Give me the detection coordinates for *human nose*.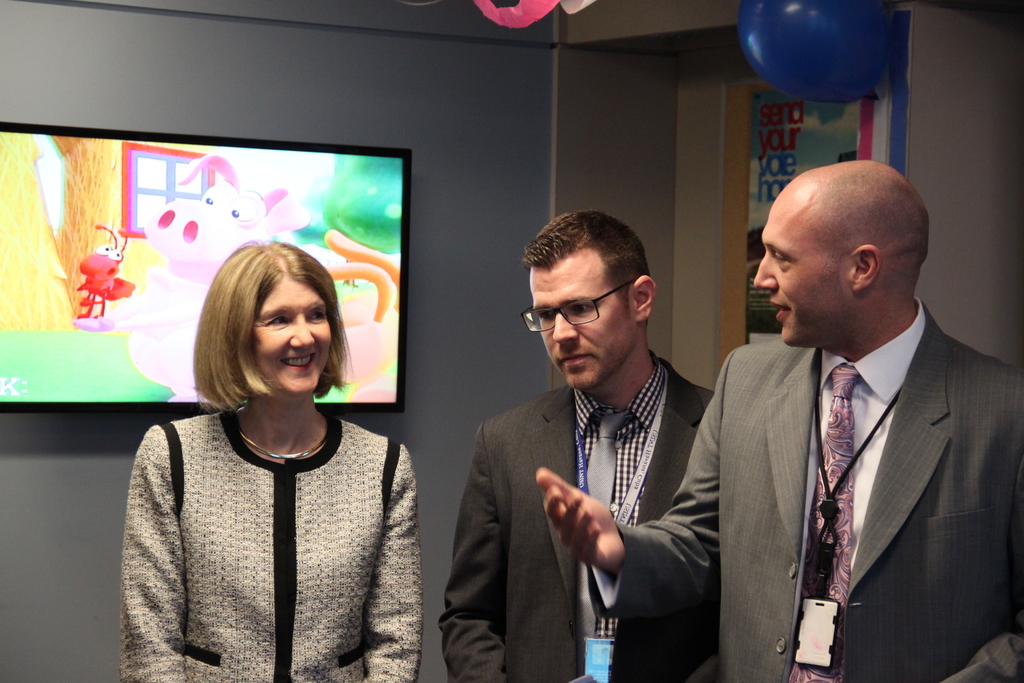
{"left": 754, "top": 252, "right": 776, "bottom": 288}.
